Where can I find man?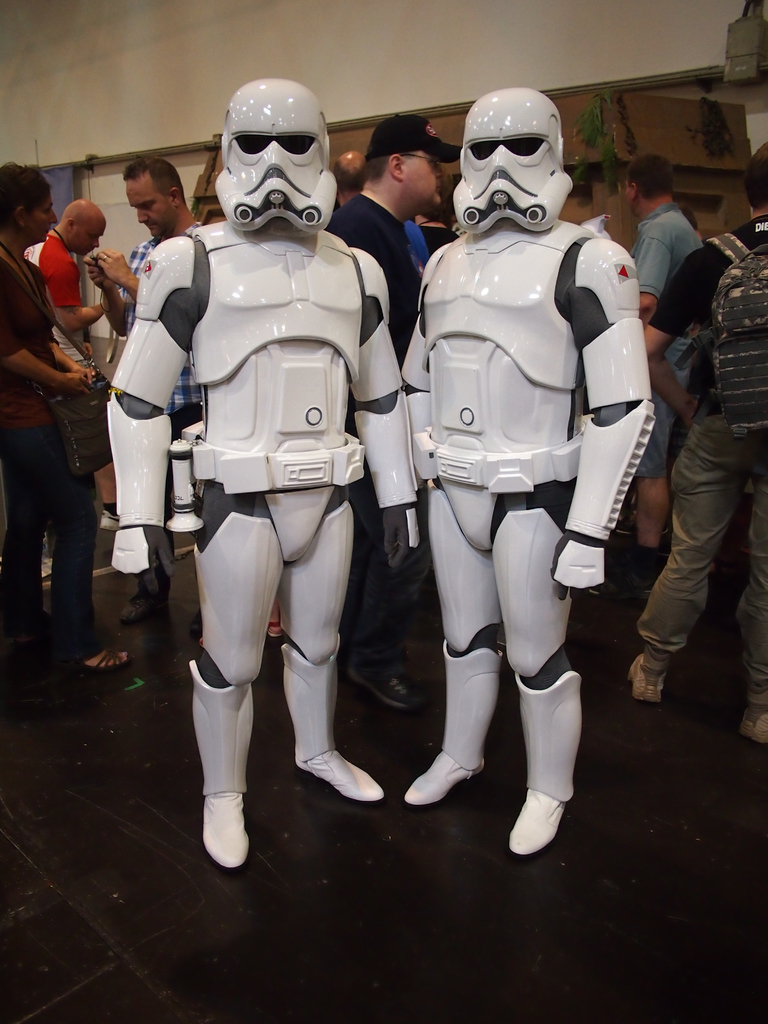
You can find it at {"left": 558, "top": 167, "right": 605, "bottom": 237}.
